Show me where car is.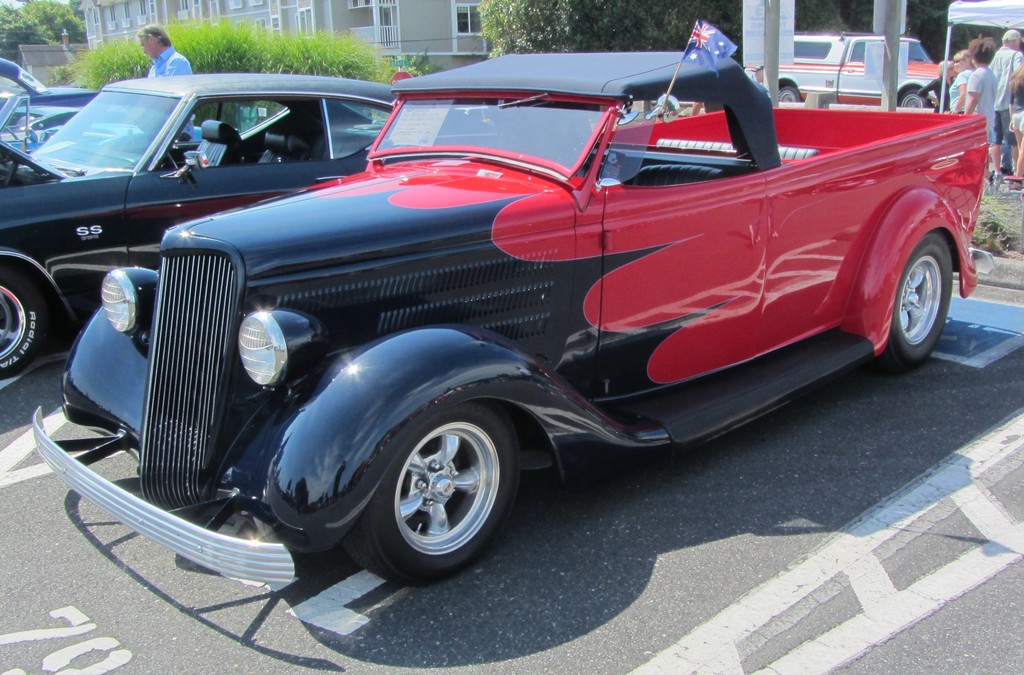
car is at {"x1": 31, "y1": 44, "x2": 988, "y2": 585}.
